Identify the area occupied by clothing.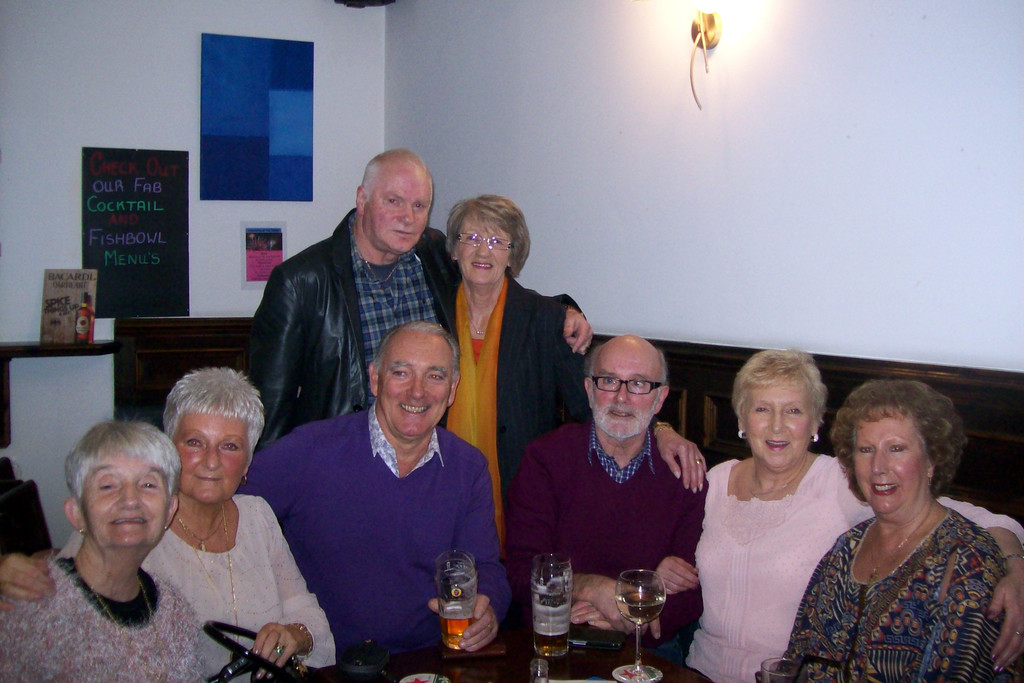
Area: pyautogui.locateOnScreen(441, 312, 578, 554).
